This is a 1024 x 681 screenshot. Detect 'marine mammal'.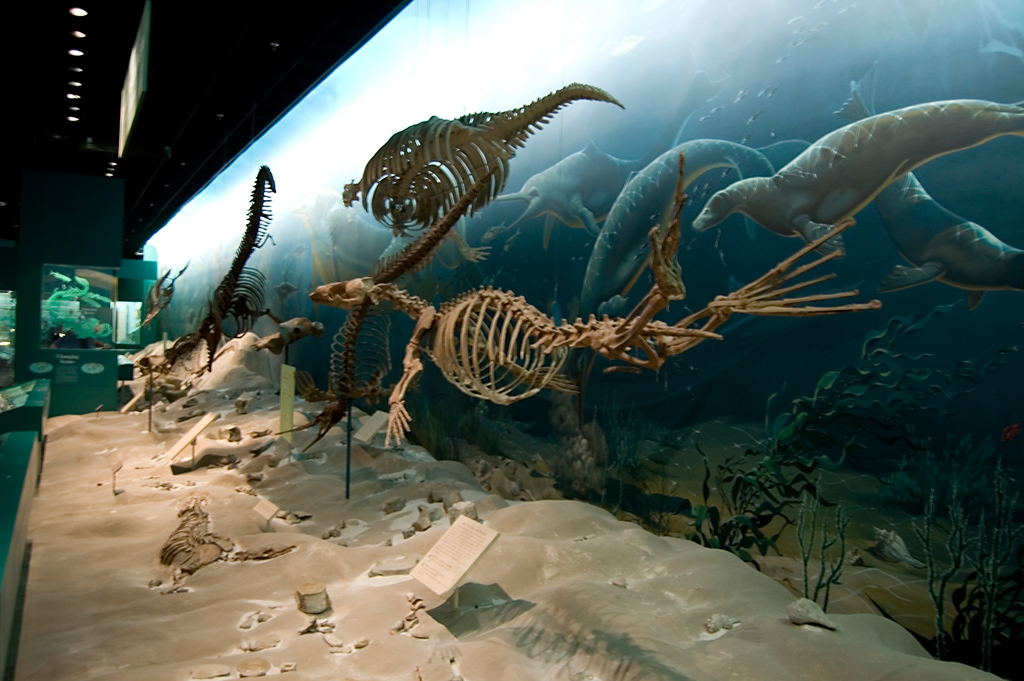
region(493, 144, 653, 260).
